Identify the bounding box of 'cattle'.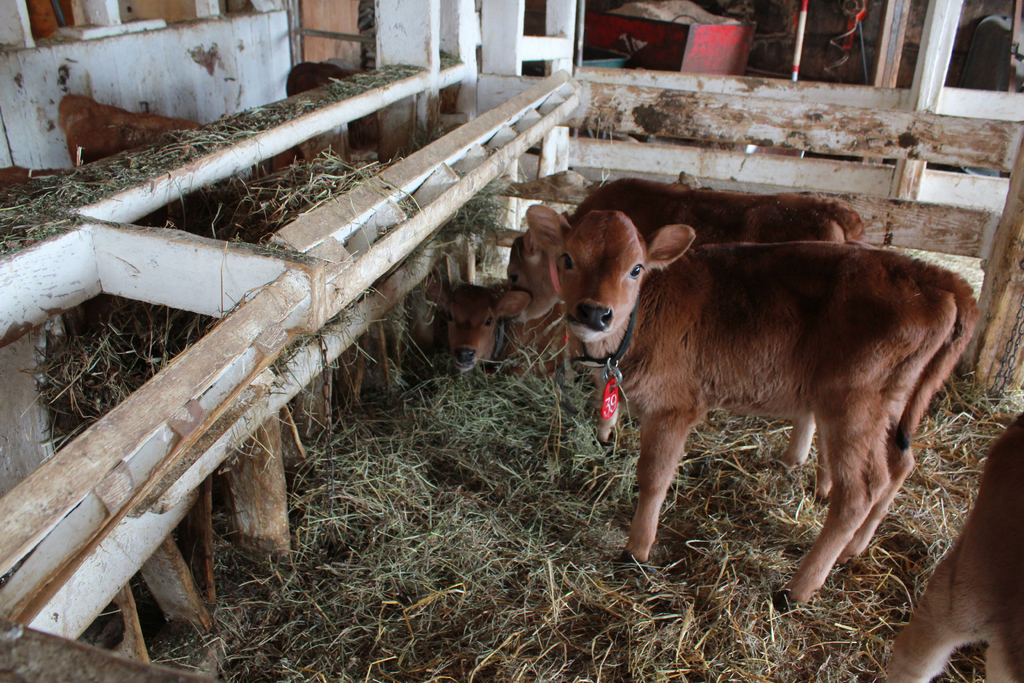
886:415:1023:682.
